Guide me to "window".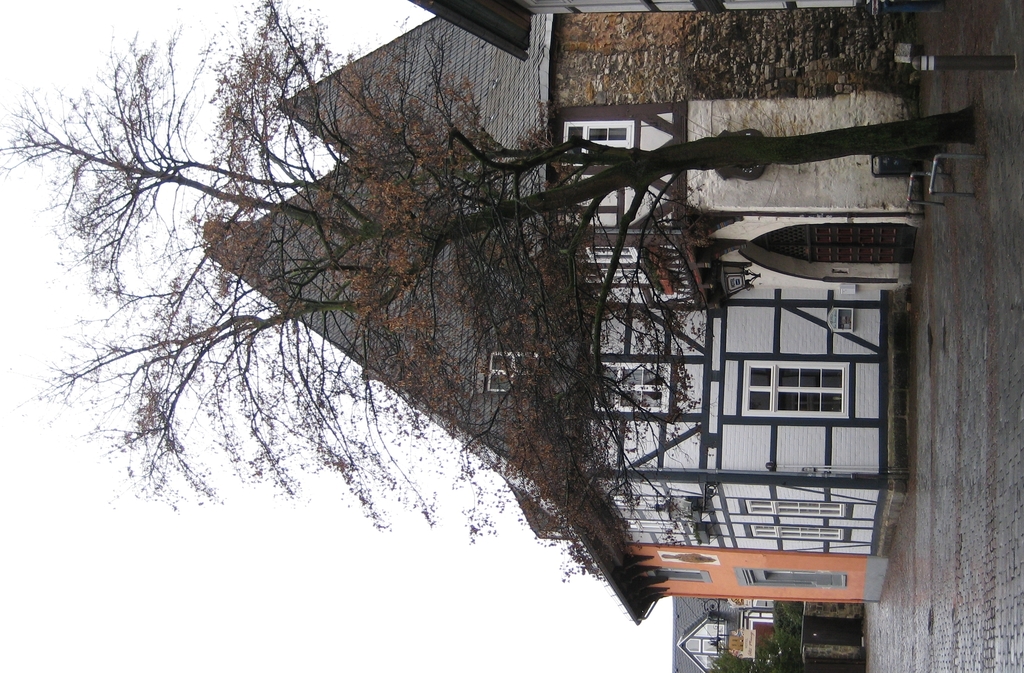
Guidance: select_region(743, 360, 852, 419).
